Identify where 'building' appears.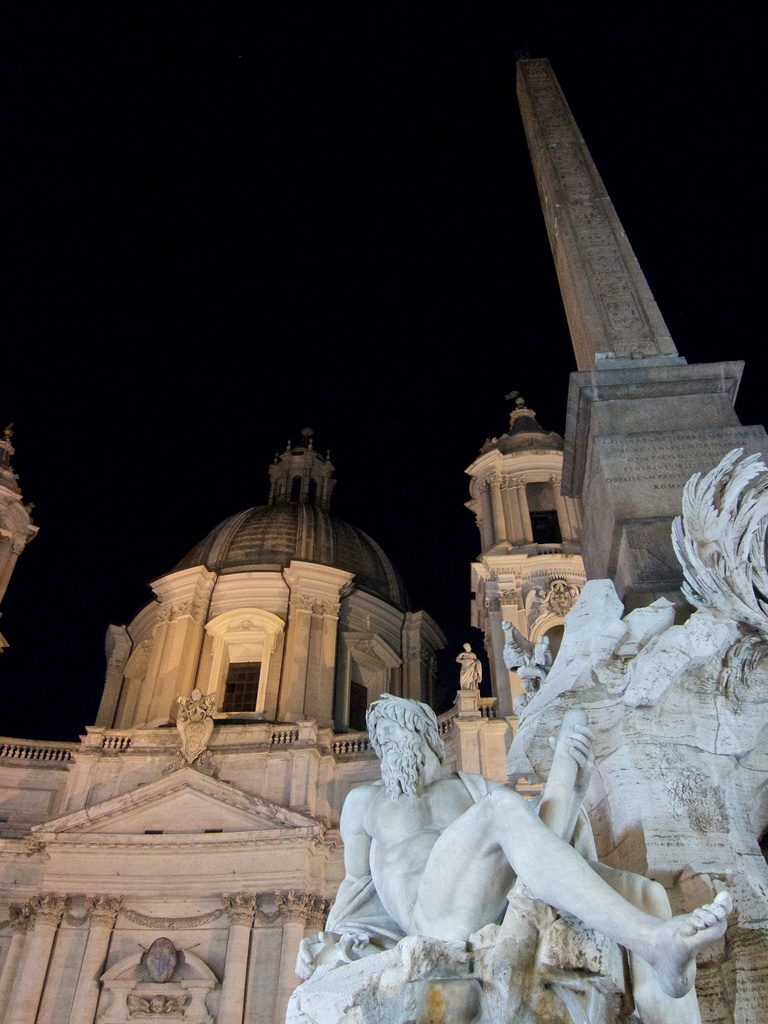
Appears at <bbox>0, 390, 584, 1023</bbox>.
